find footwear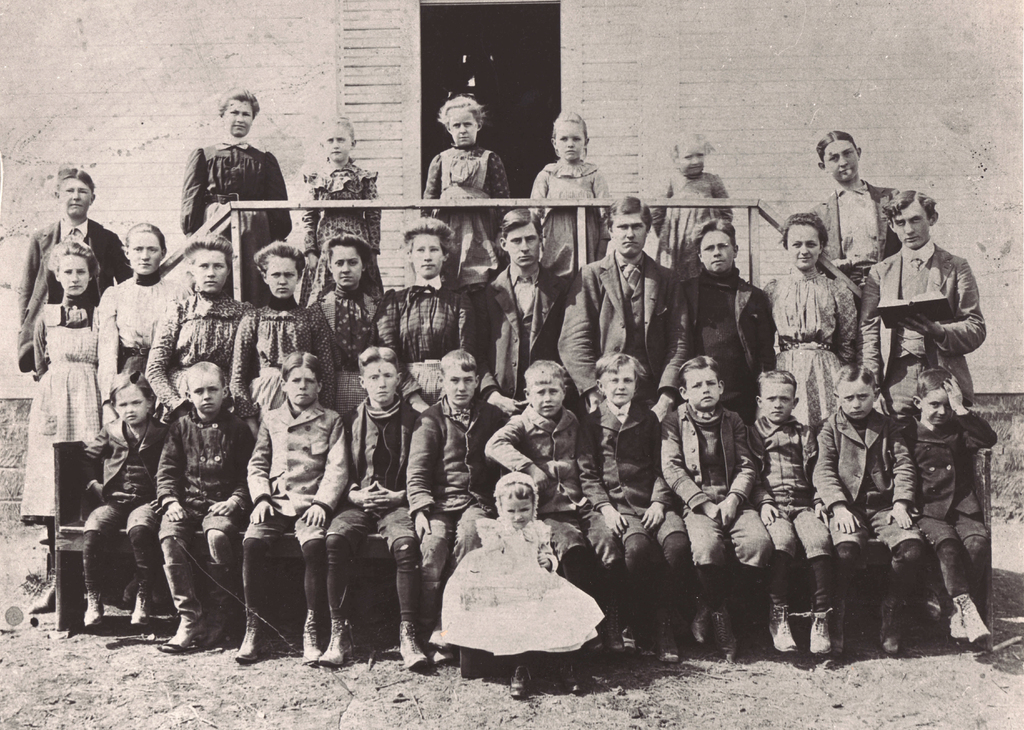
598,606,624,656
